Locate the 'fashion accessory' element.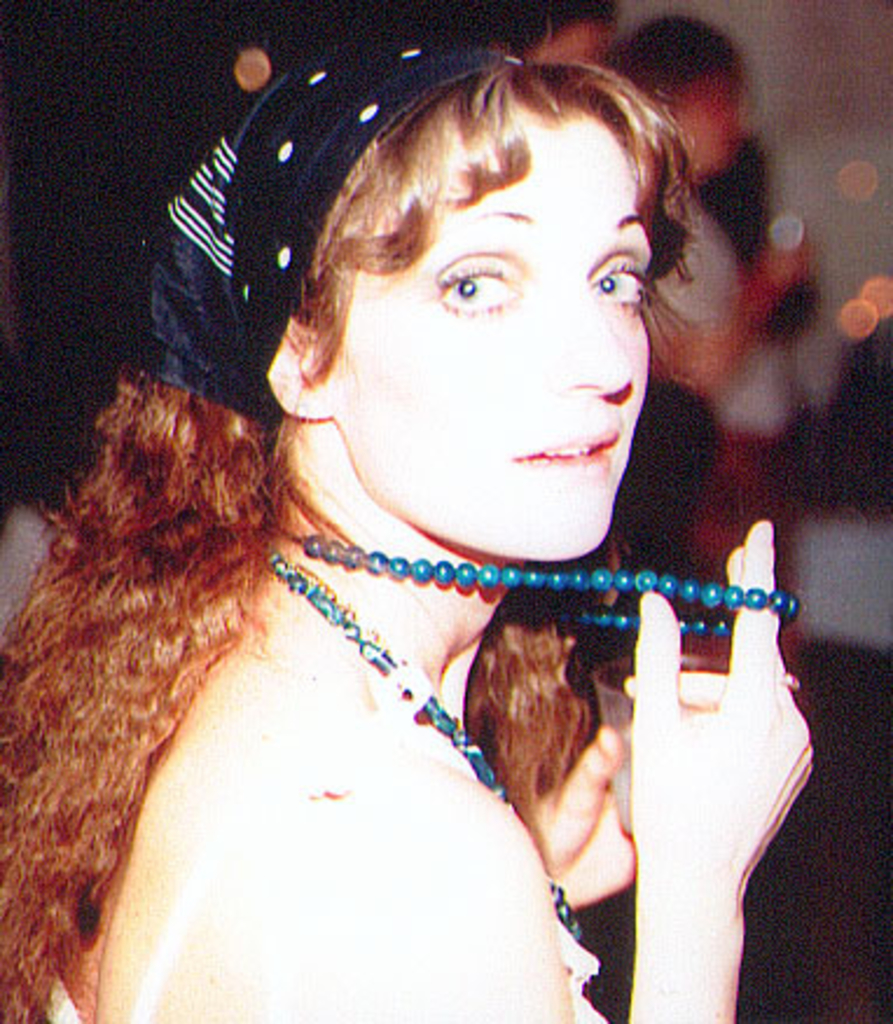
Element bbox: [271,521,804,631].
